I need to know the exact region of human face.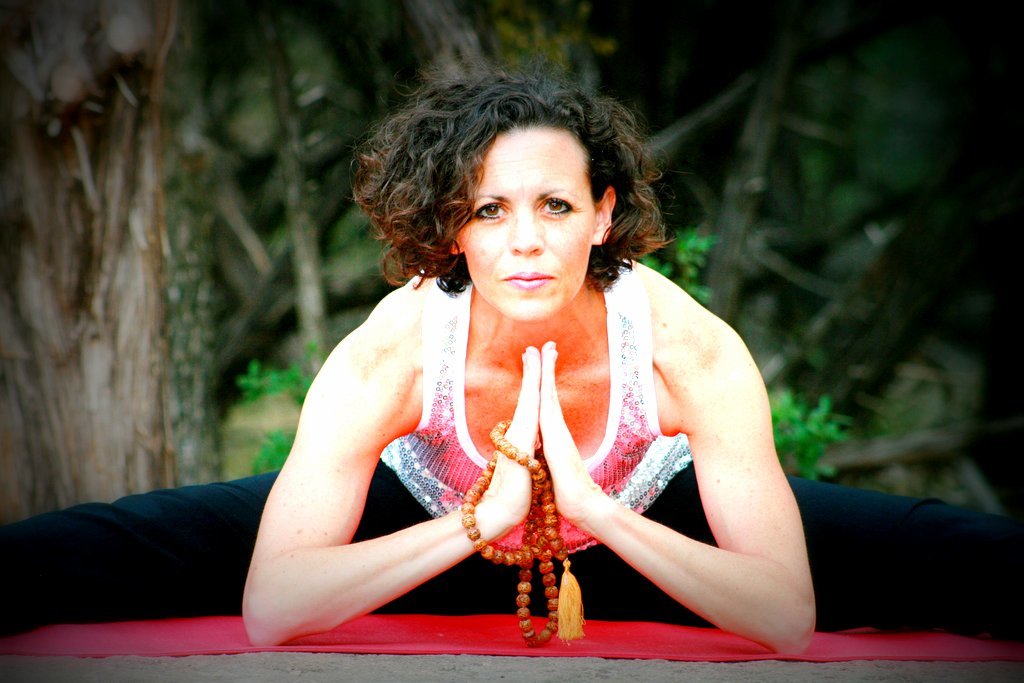
Region: x1=456 y1=121 x2=598 y2=326.
